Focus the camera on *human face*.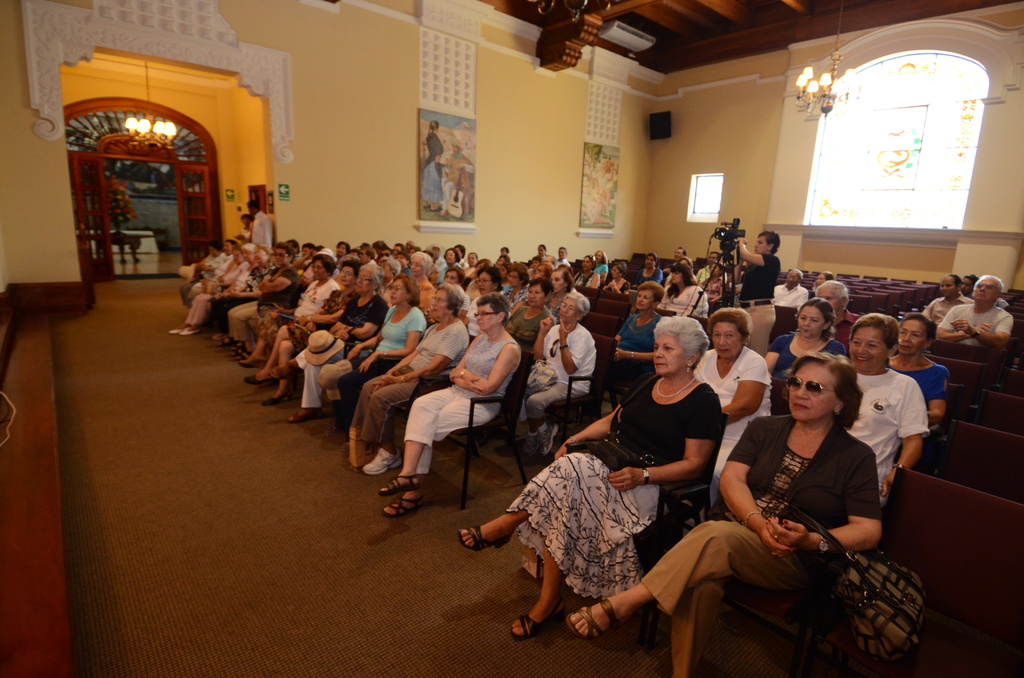
Focus region: locate(611, 265, 620, 278).
